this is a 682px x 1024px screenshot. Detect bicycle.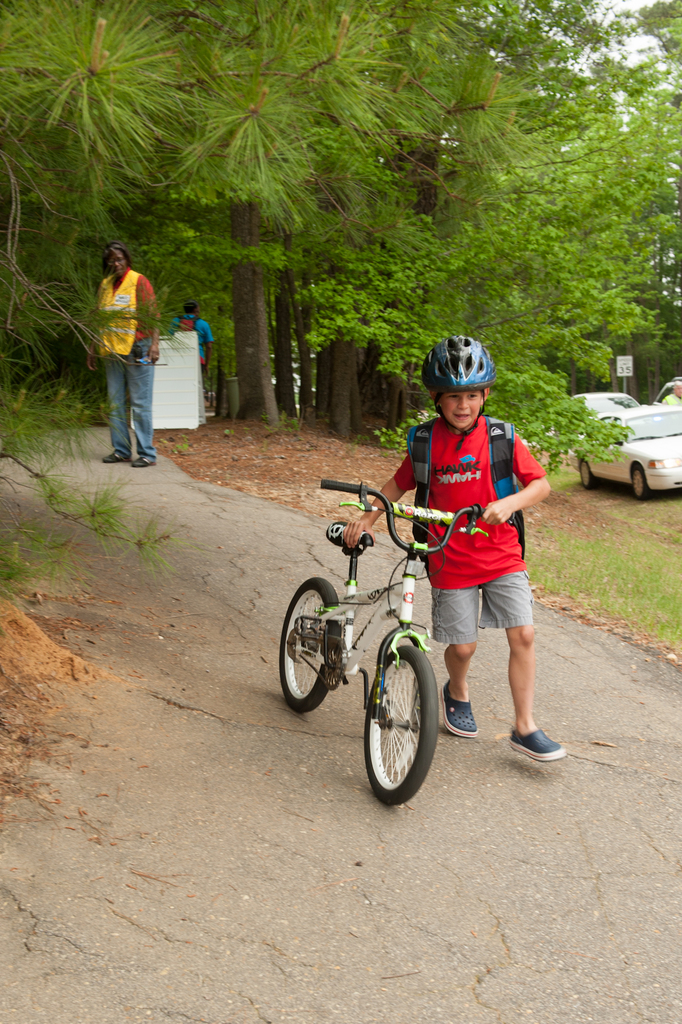
(left=285, top=488, right=499, bottom=812).
